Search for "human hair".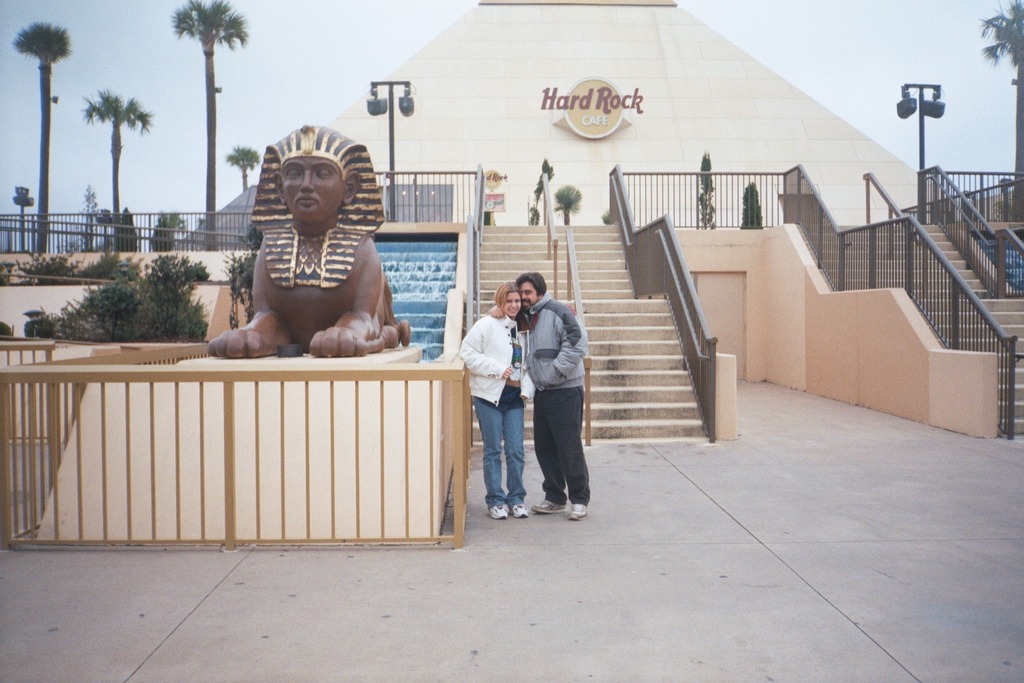
Found at x1=486, y1=282, x2=526, y2=321.
